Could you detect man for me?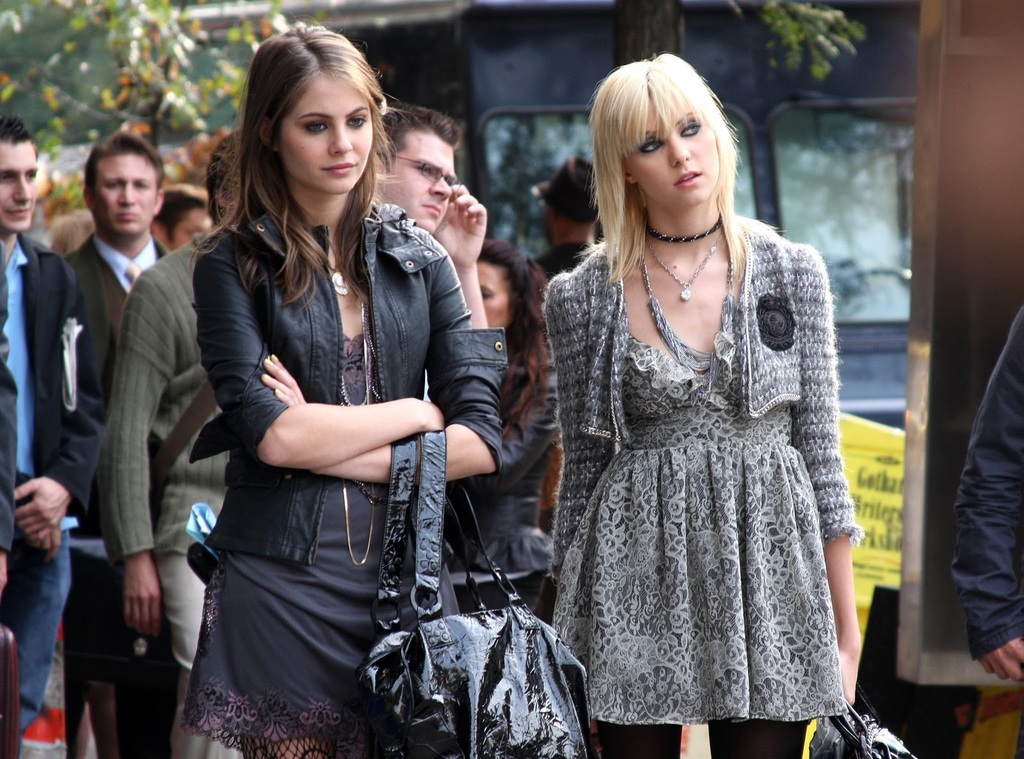
Detection result: BBox(35, 111, 213, 744).
